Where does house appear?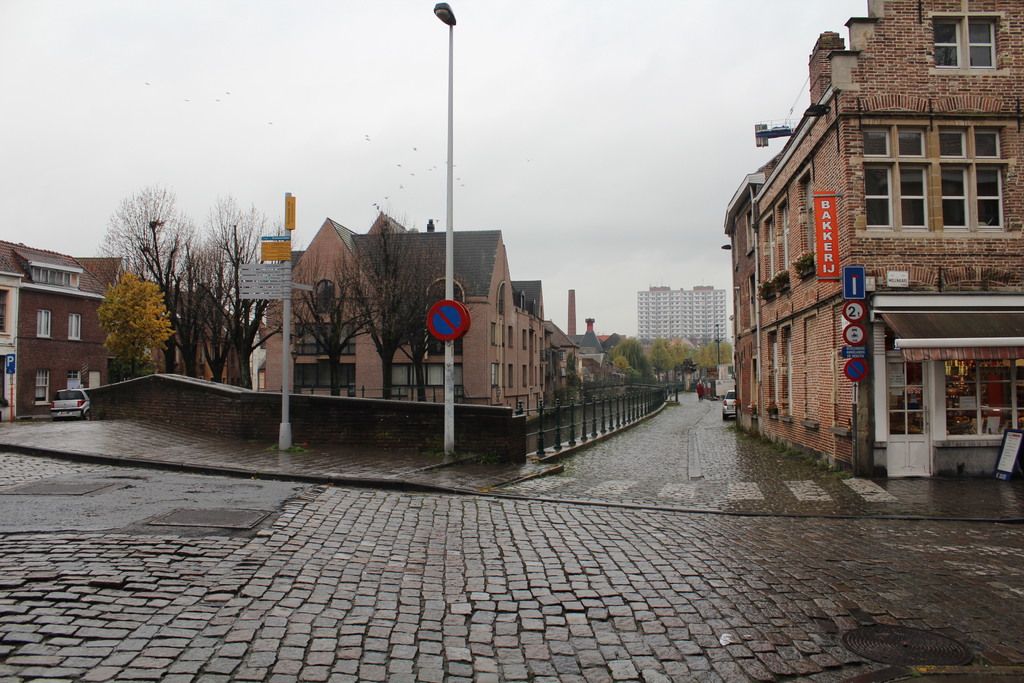
Appears at 1,242,125,425.
